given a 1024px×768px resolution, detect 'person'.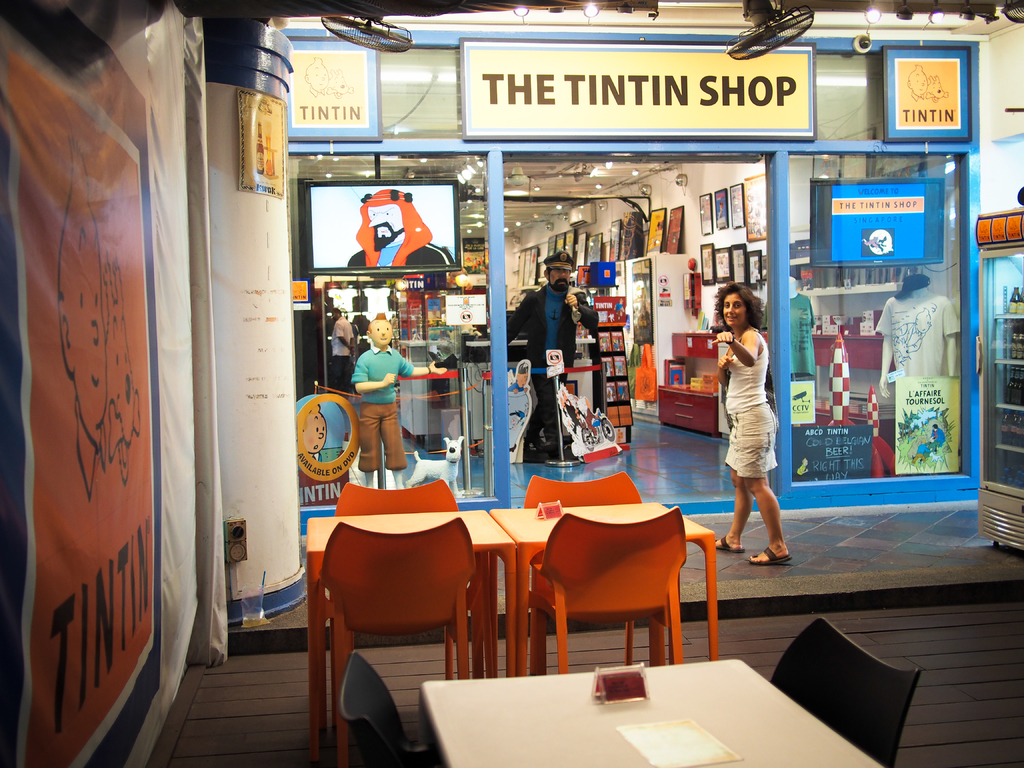
{"x1": 303, "y1": 400, "x2": 328, "y2": 457}.
